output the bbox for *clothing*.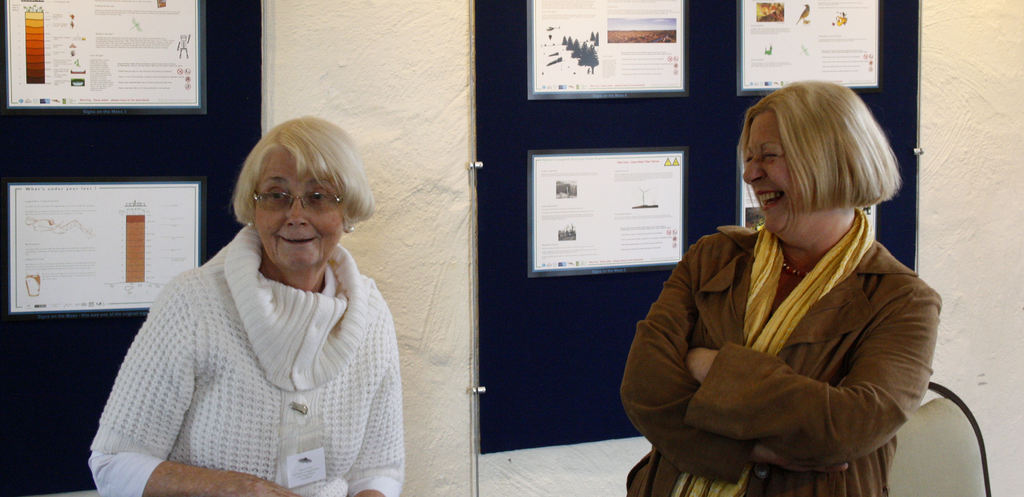
[104,188,404,491].
